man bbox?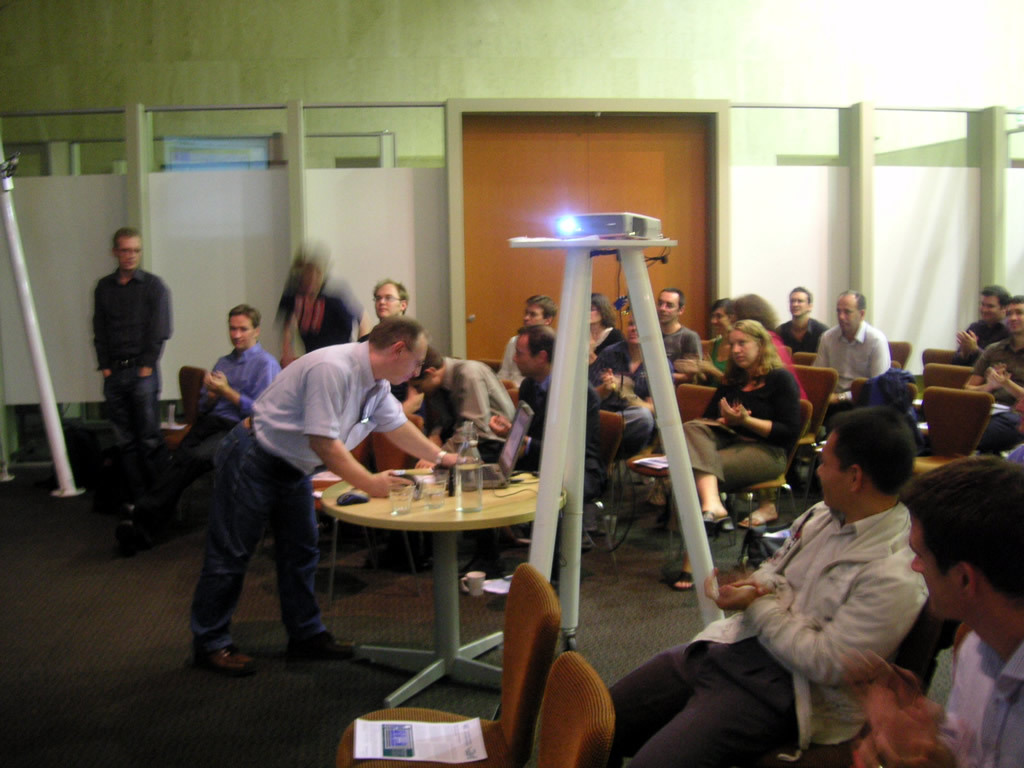
crop(966, 295, 1023, 402)
